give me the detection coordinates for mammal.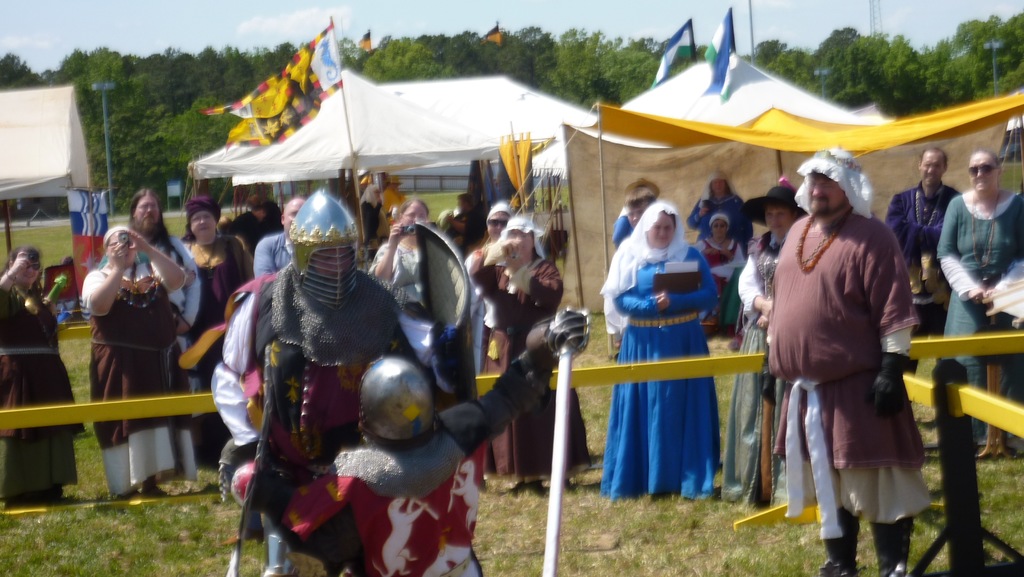
{"x1": 481, "y1": 199, "x2": 518, "y2": 243}.
